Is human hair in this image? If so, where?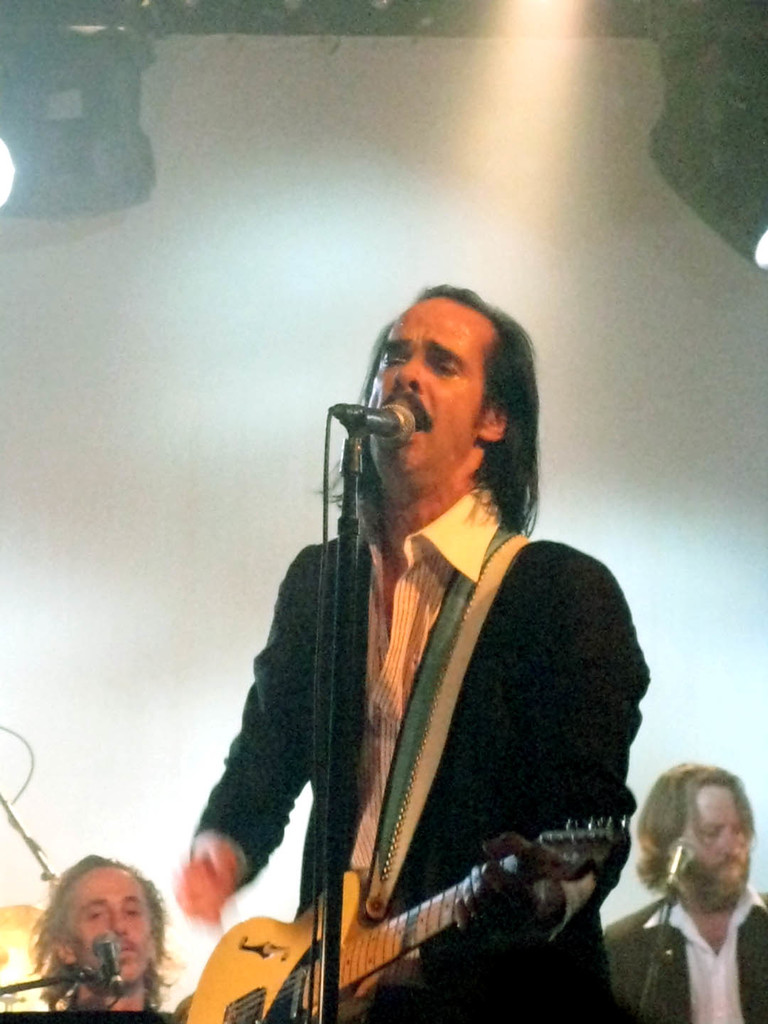
Yes, at locate(29, 850, 174, 1006).
